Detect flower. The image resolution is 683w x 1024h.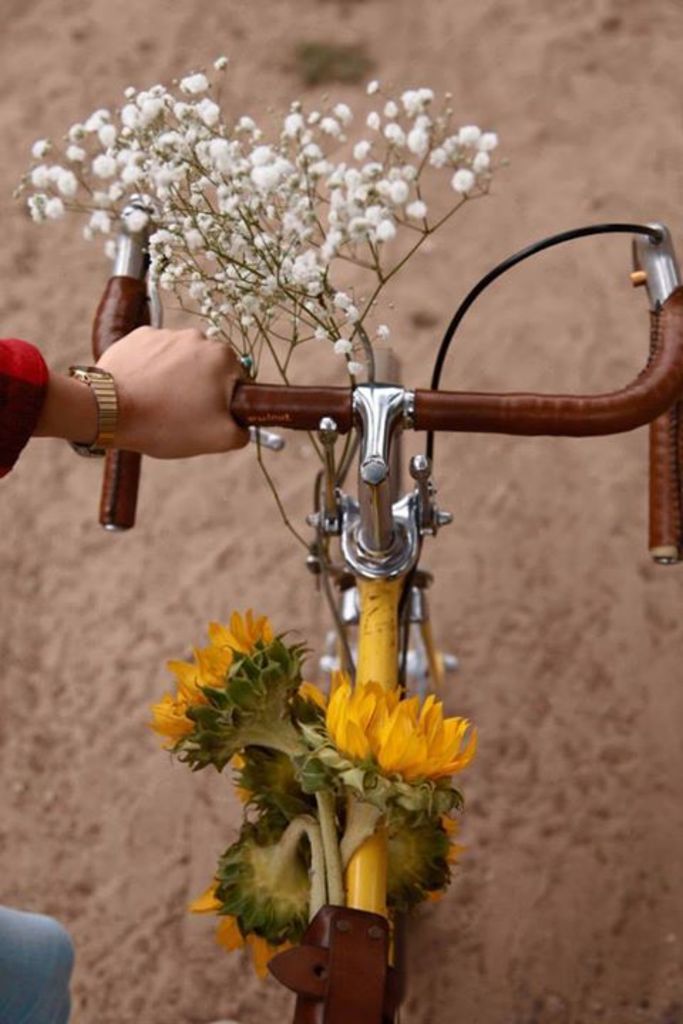
locate(303, 681, 477, 795).
